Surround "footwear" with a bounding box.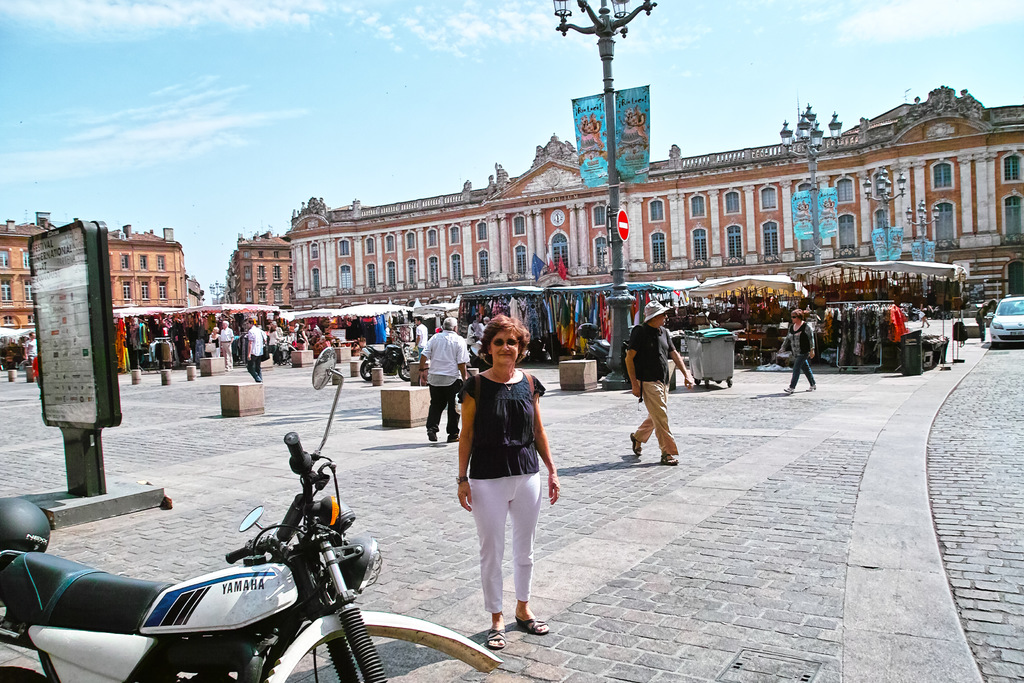
806:385:819:391.
